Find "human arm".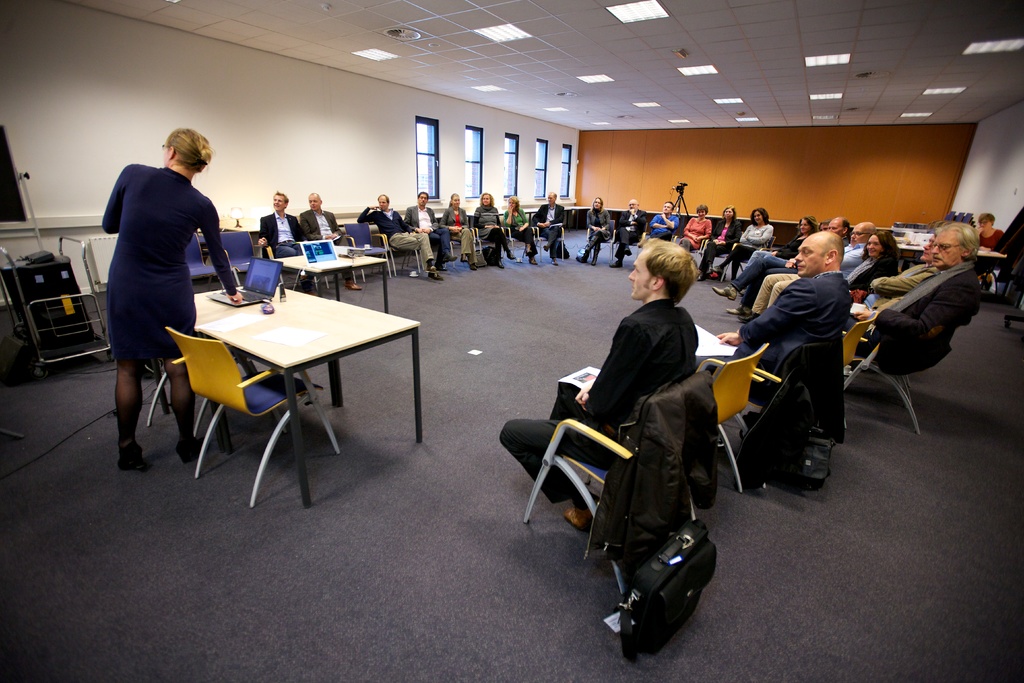
568, 306, 668, 425.
